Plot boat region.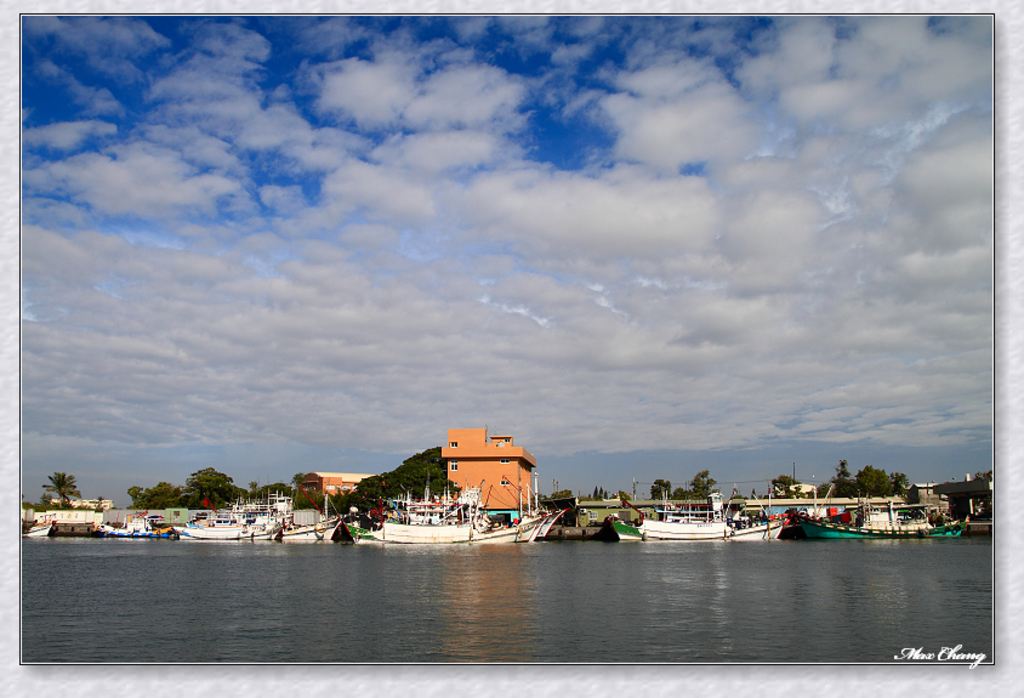
Plotted at (616,517,637,539).
